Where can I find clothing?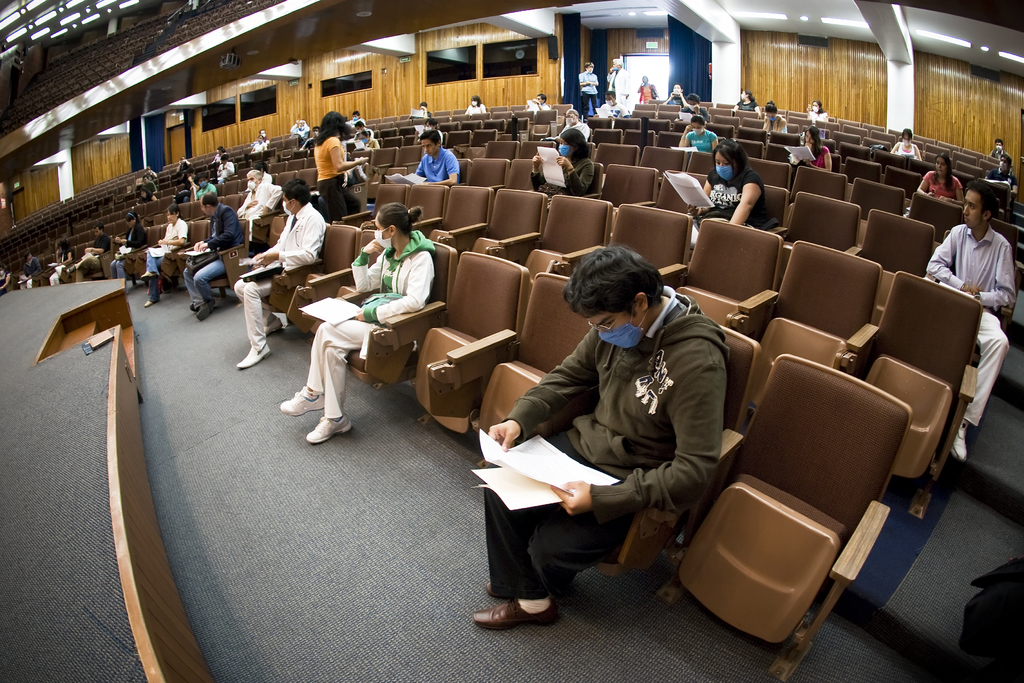
You can find it at [238, 182, 273, 221].
